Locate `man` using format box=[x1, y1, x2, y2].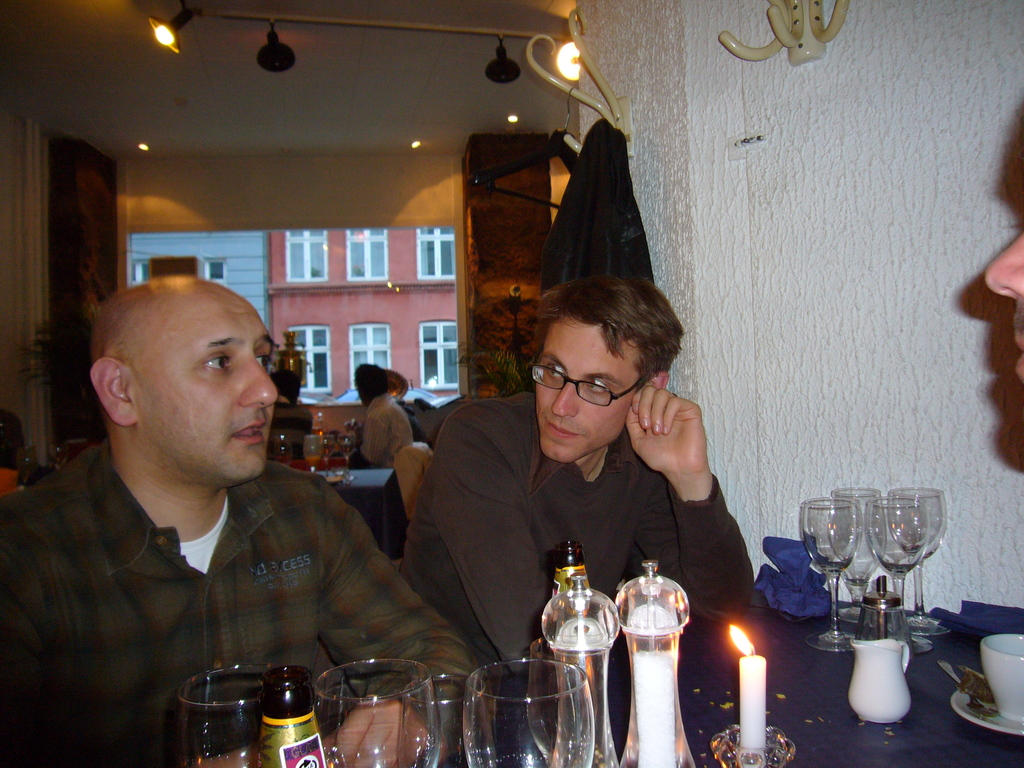
box=[410, 276, 764, 680].
